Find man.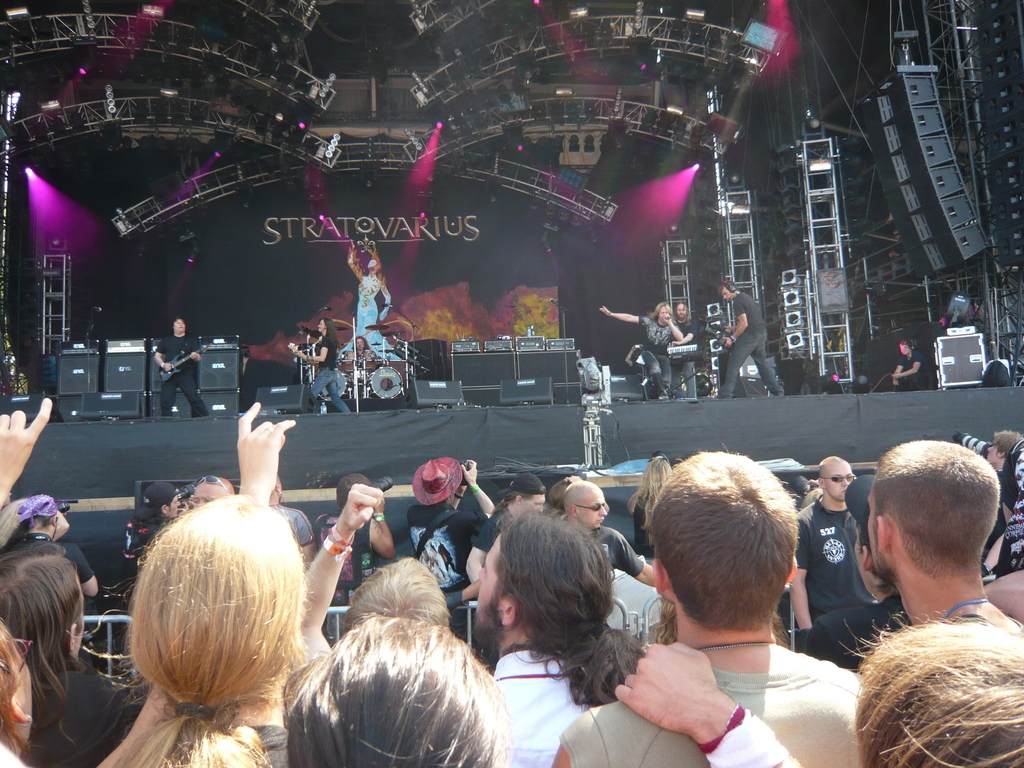
153,313,215,414.
